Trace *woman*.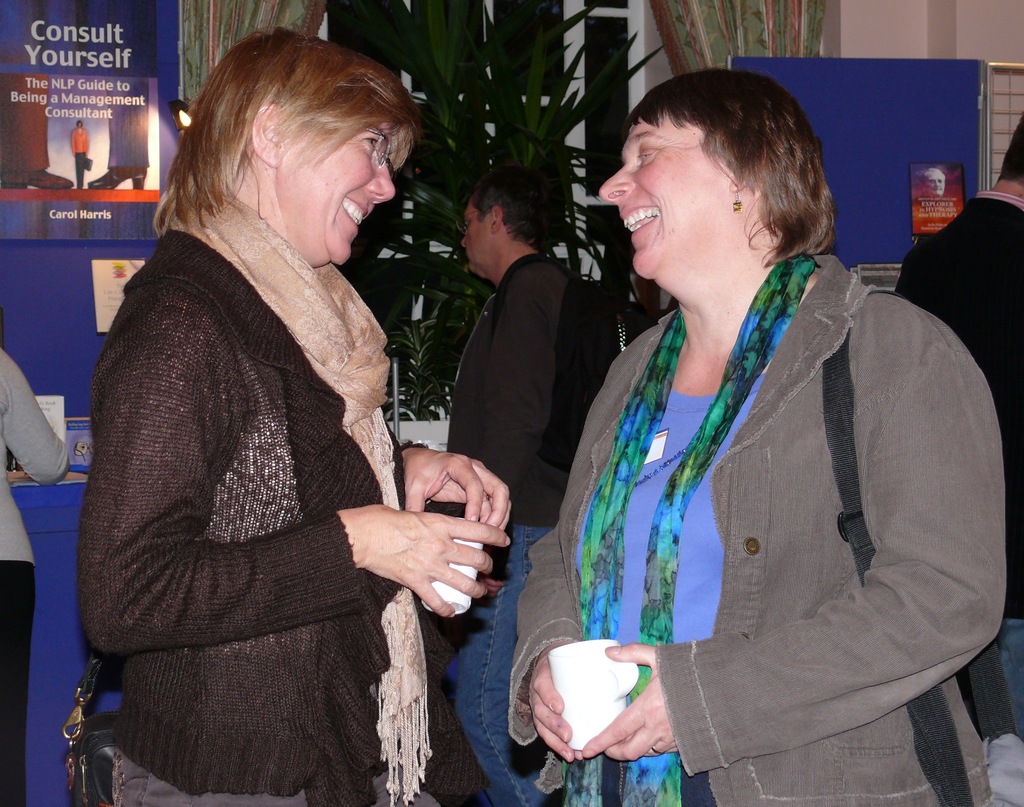
Traced to {"left": 0, "top": 338, "right": 74, "bottom": 806}.
